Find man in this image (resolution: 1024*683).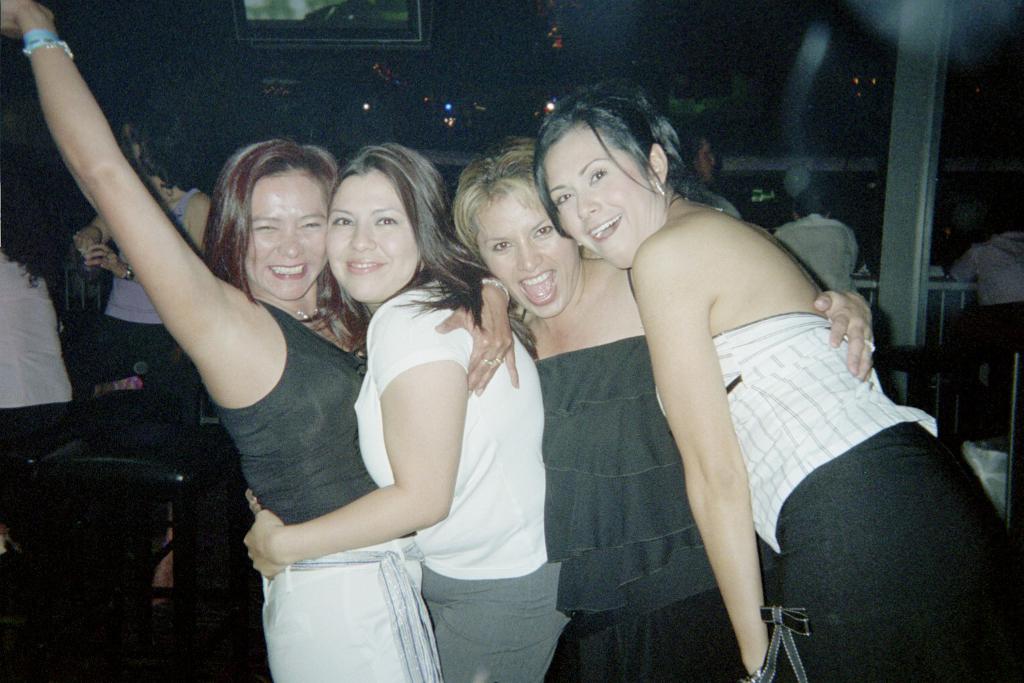
bbox=[774, 187, 859, 292].
